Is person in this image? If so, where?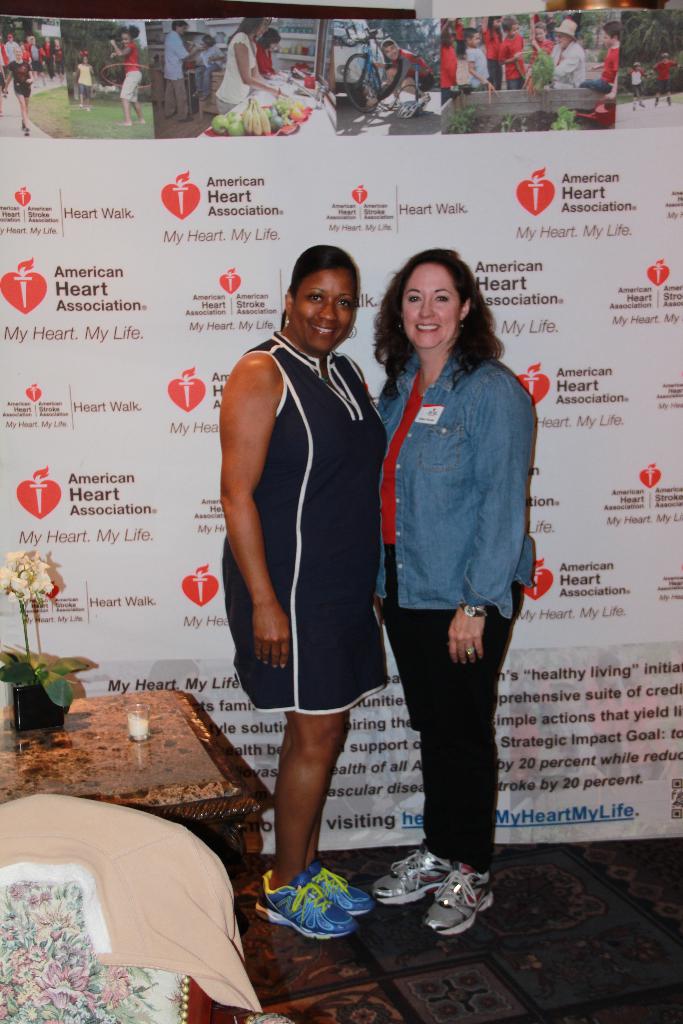
Yes, at l=365, t=40, r=434, b=120.
